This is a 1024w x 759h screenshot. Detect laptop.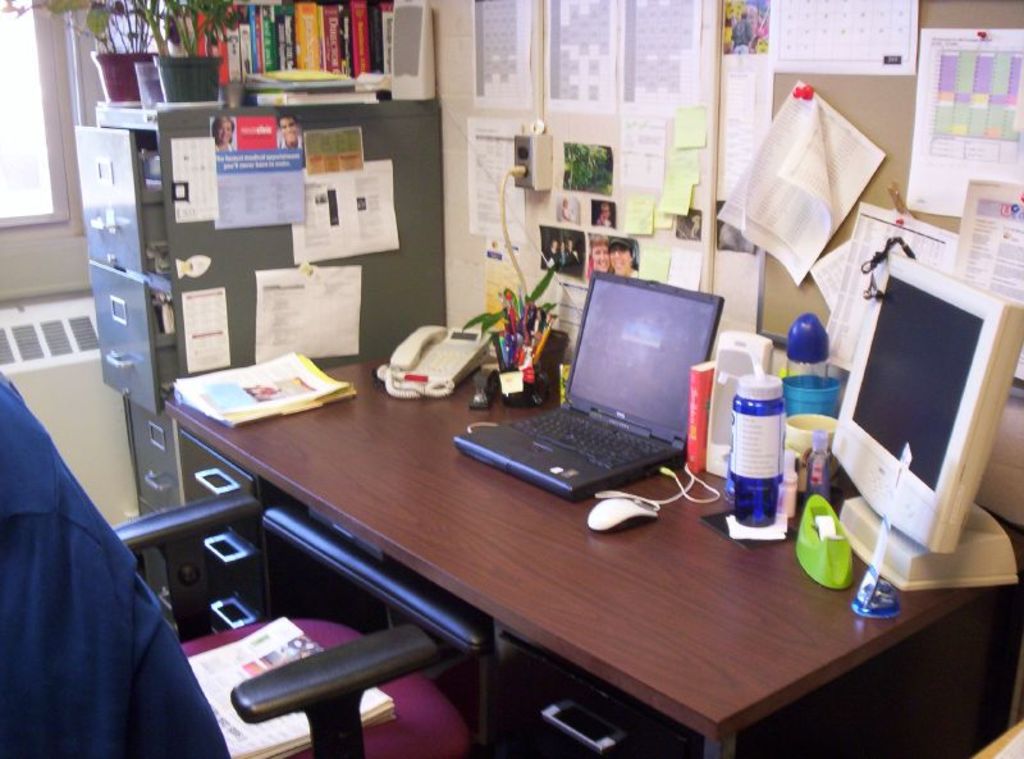
(474,265,722,516).
